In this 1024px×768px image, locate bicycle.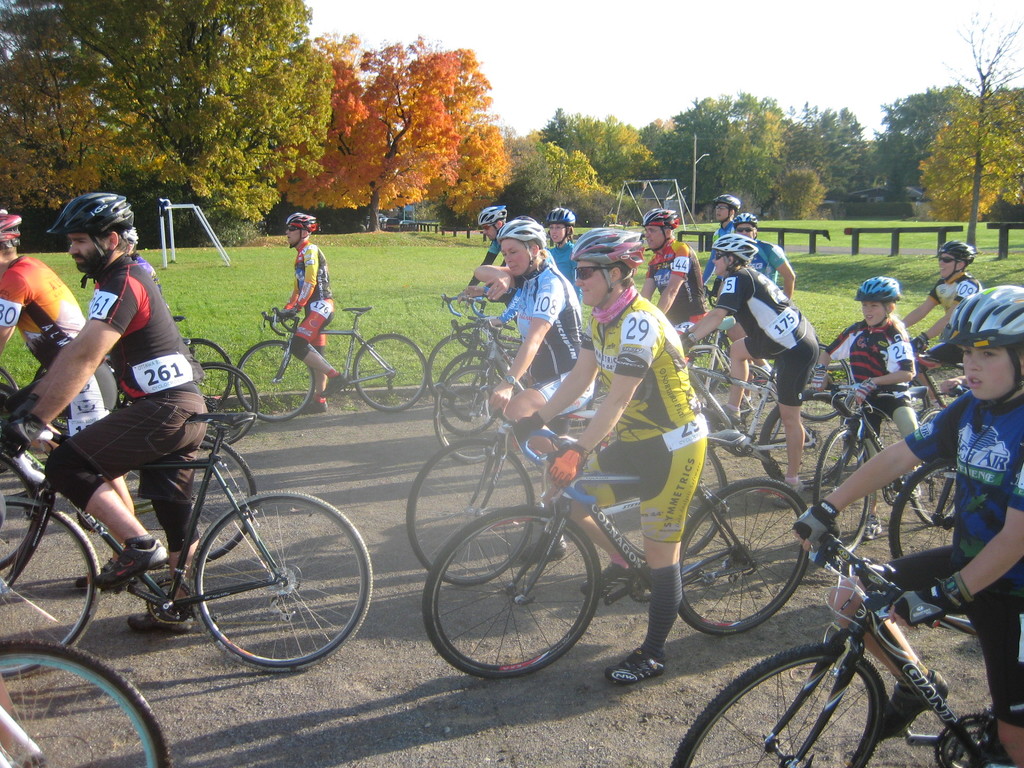
Bounding box: x1=0, y1=428, x2=259, y2=573.
